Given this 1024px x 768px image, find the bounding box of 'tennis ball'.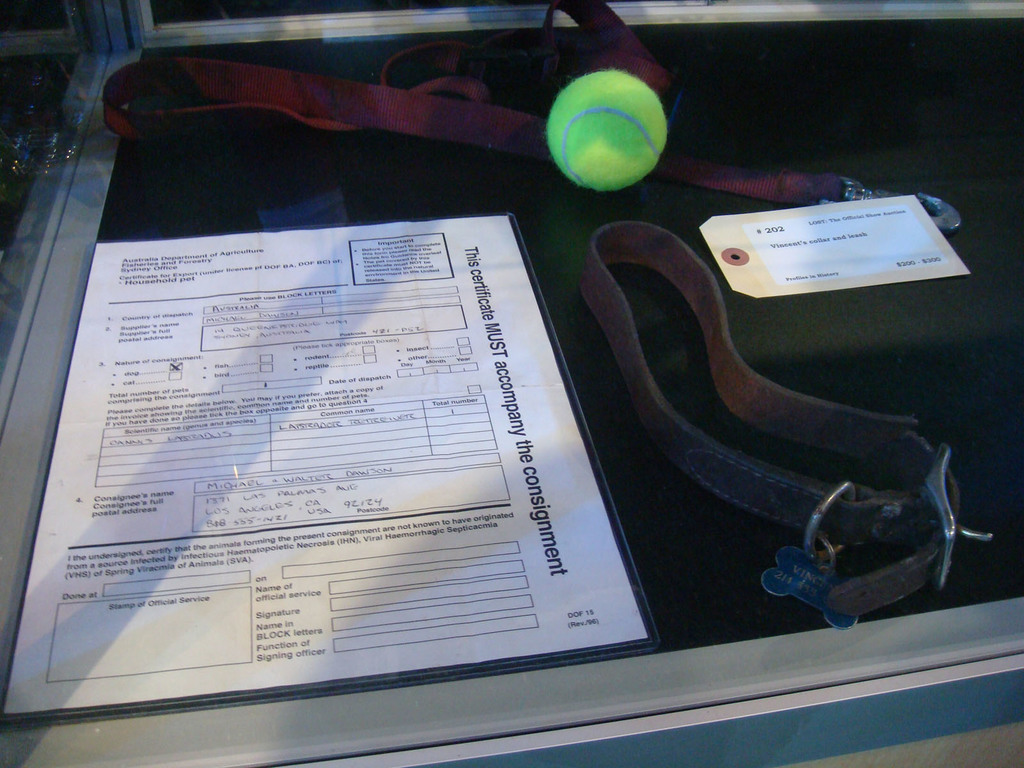
bbox=[545, 61, 671, 193].
